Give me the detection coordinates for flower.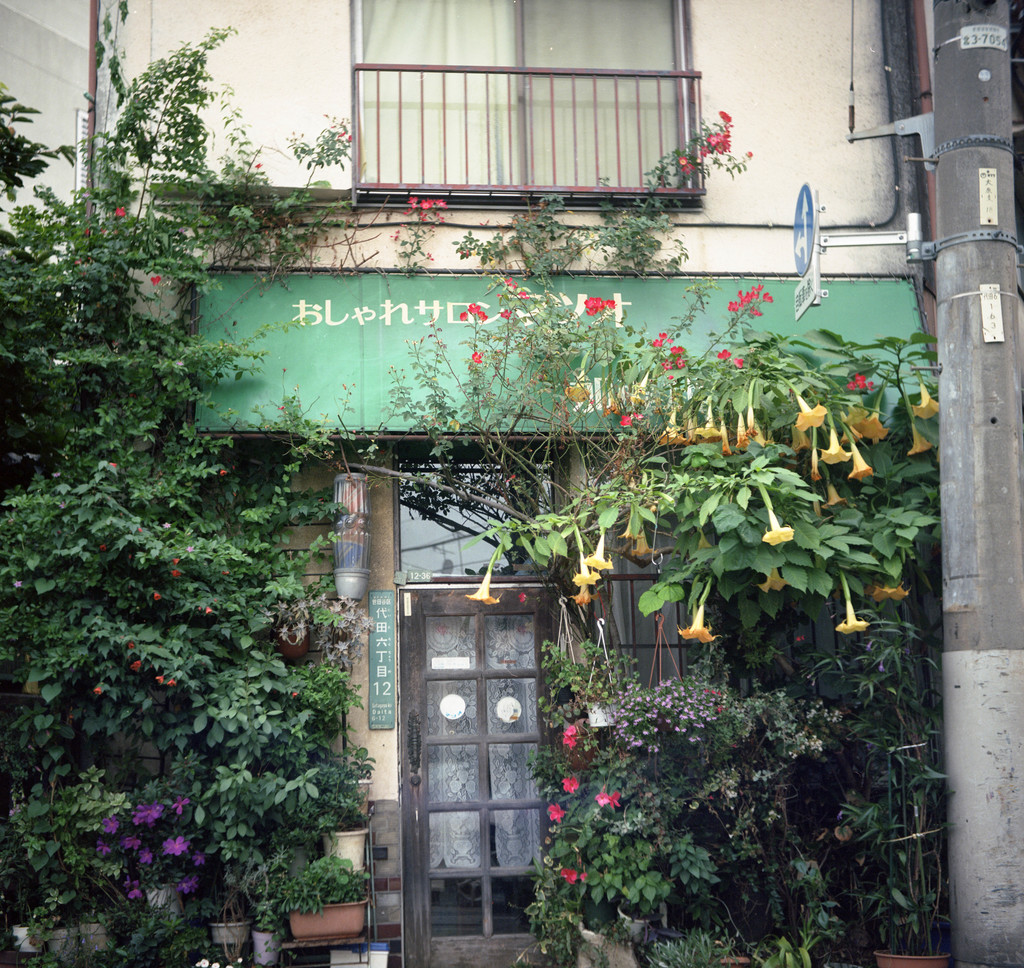
<bbox>677, 357, 685, 367</bbox>.
